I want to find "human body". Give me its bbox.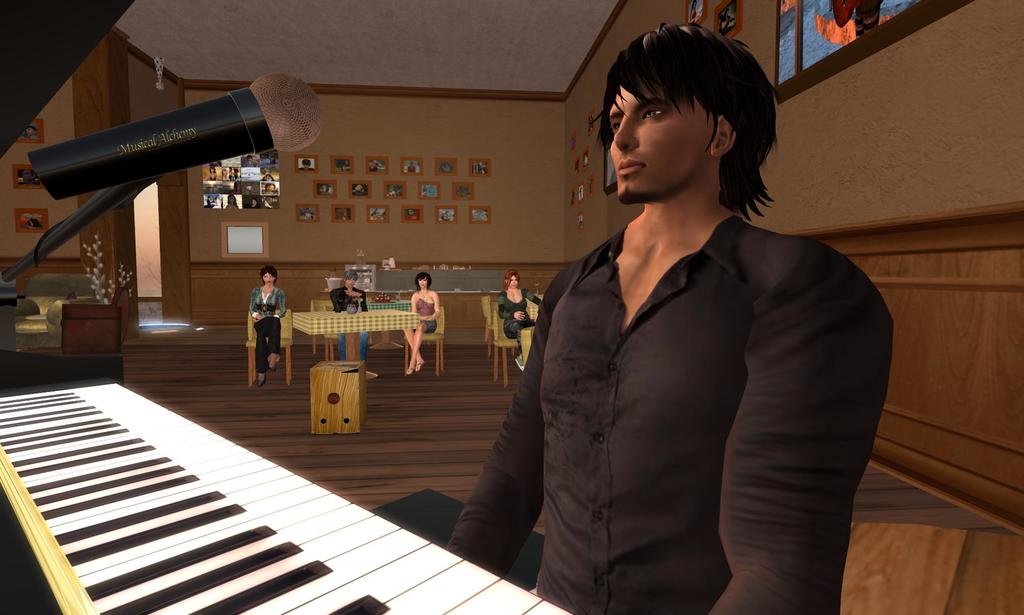
box(465, 24, 788, 612).
